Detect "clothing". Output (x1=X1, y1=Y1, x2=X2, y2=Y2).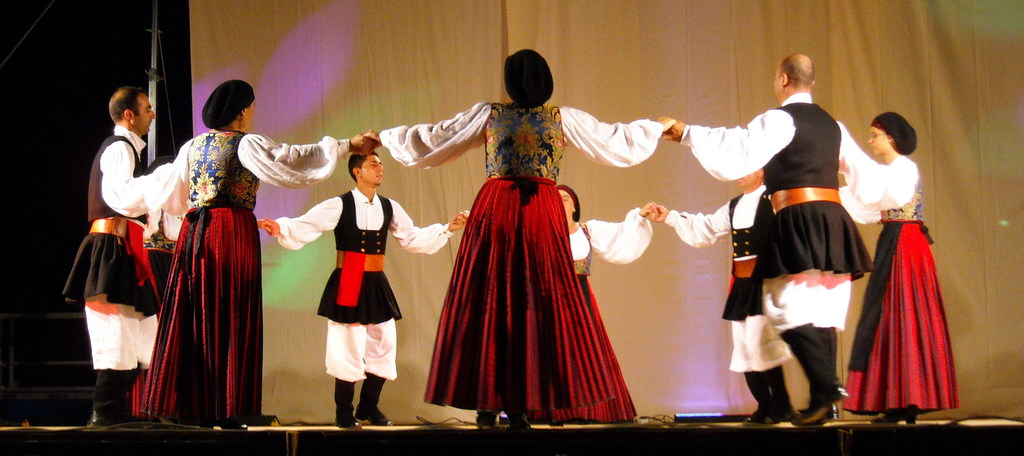
(x1=412, y1=84, x2=647, y2=409).
